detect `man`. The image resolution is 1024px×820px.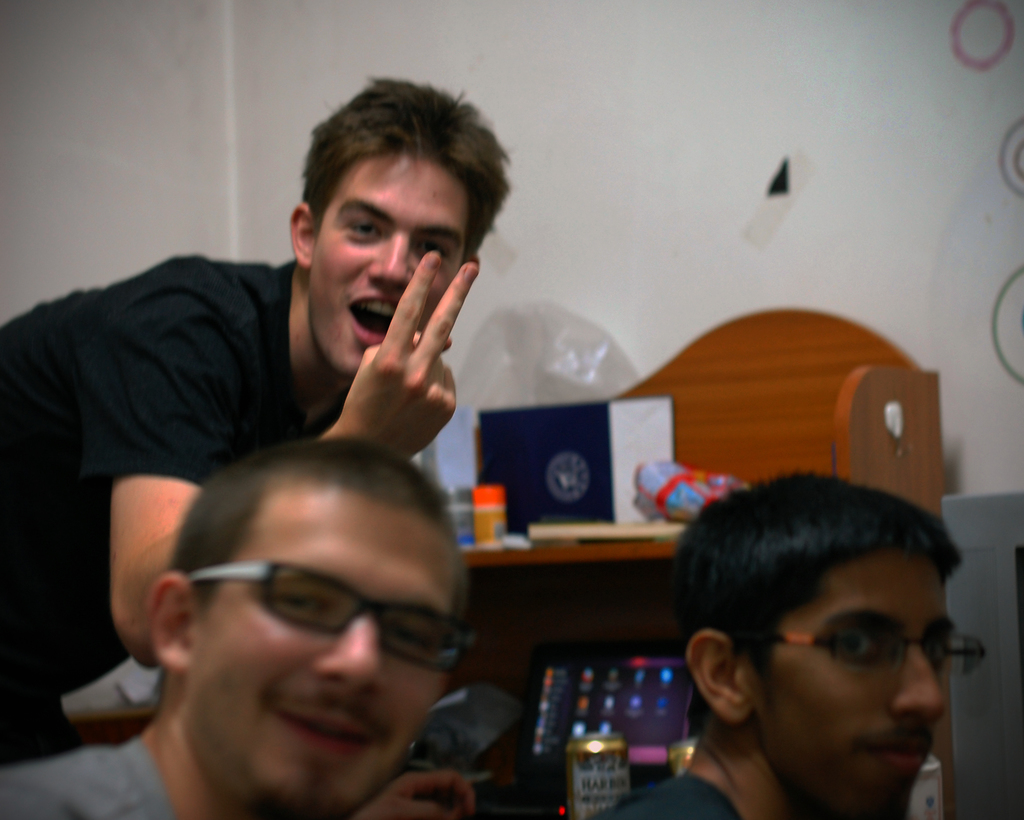
4/435/474/819.
